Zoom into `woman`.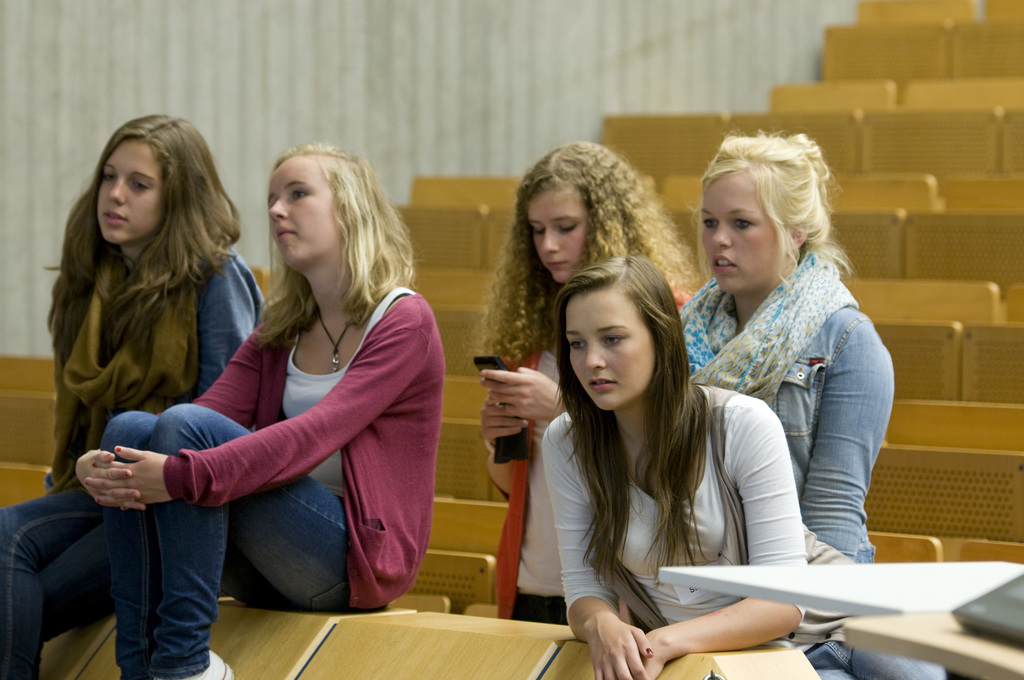
Zoom target: <box>678,131,898,563</box>.
